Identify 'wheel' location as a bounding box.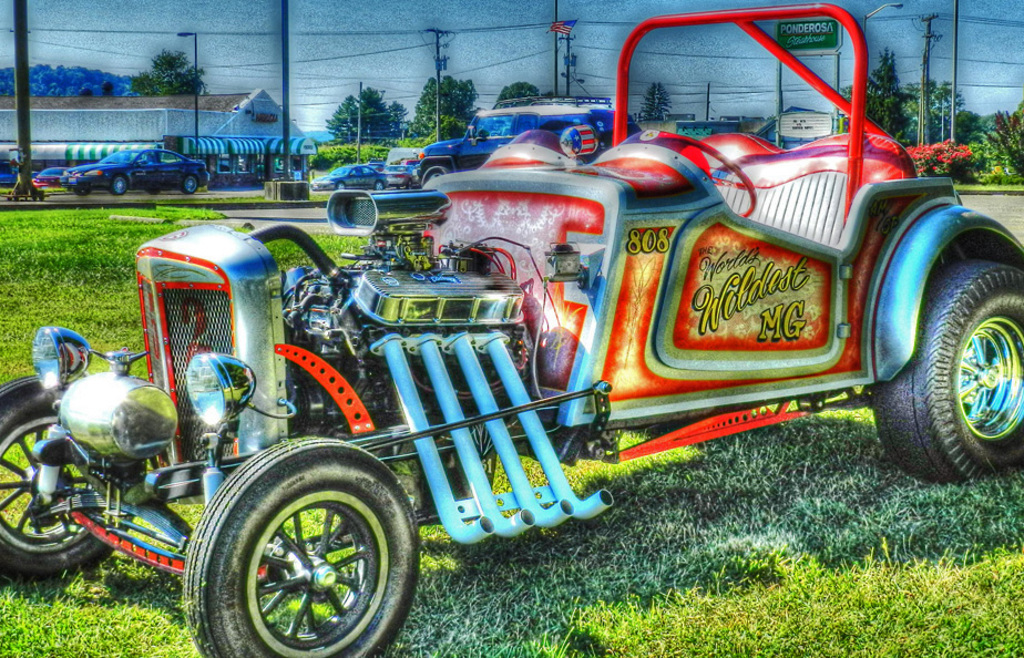
376, 179, 387, 193.
